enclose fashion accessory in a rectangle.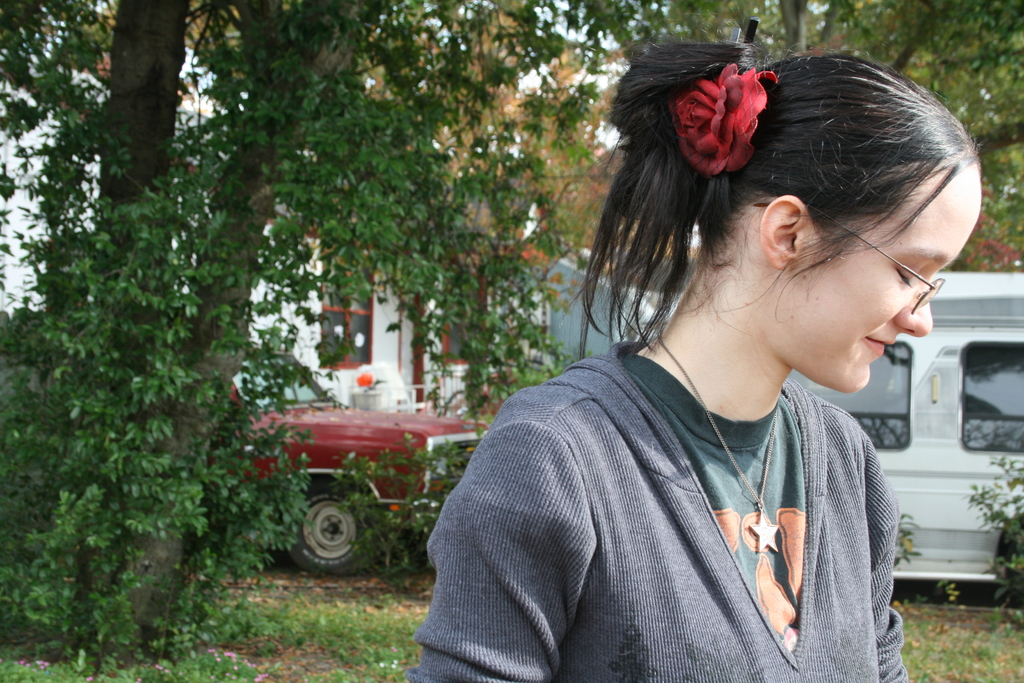
box=[652, 329, 781, 555].
